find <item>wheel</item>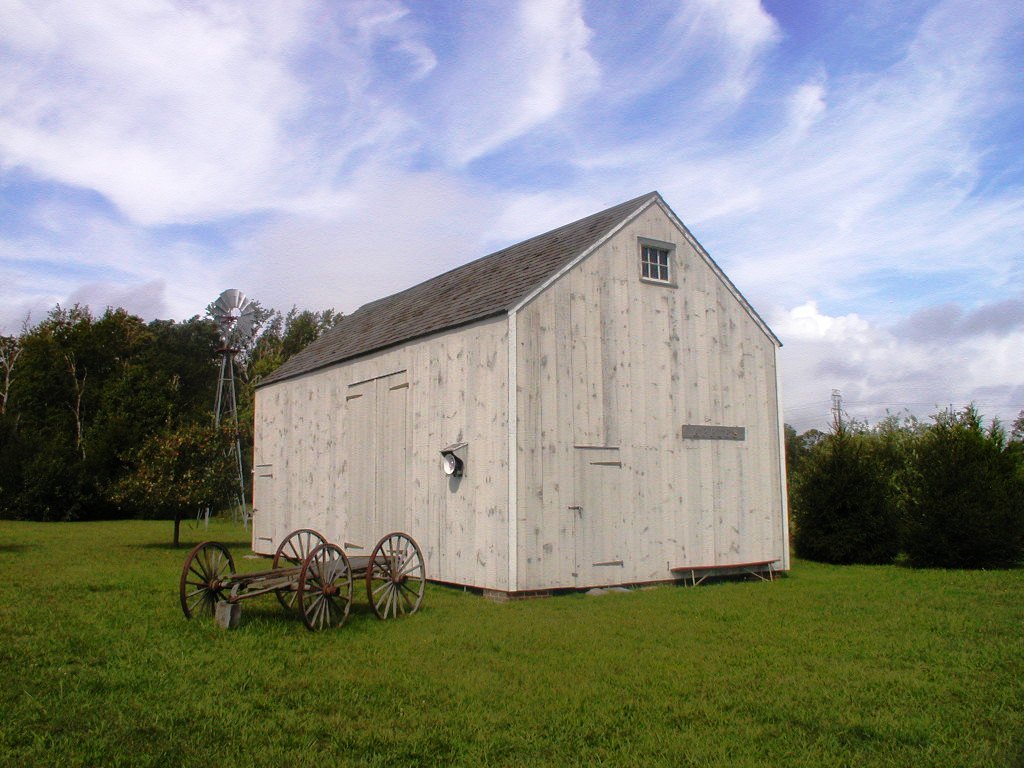
select_region(366, 533, 427, 621)
